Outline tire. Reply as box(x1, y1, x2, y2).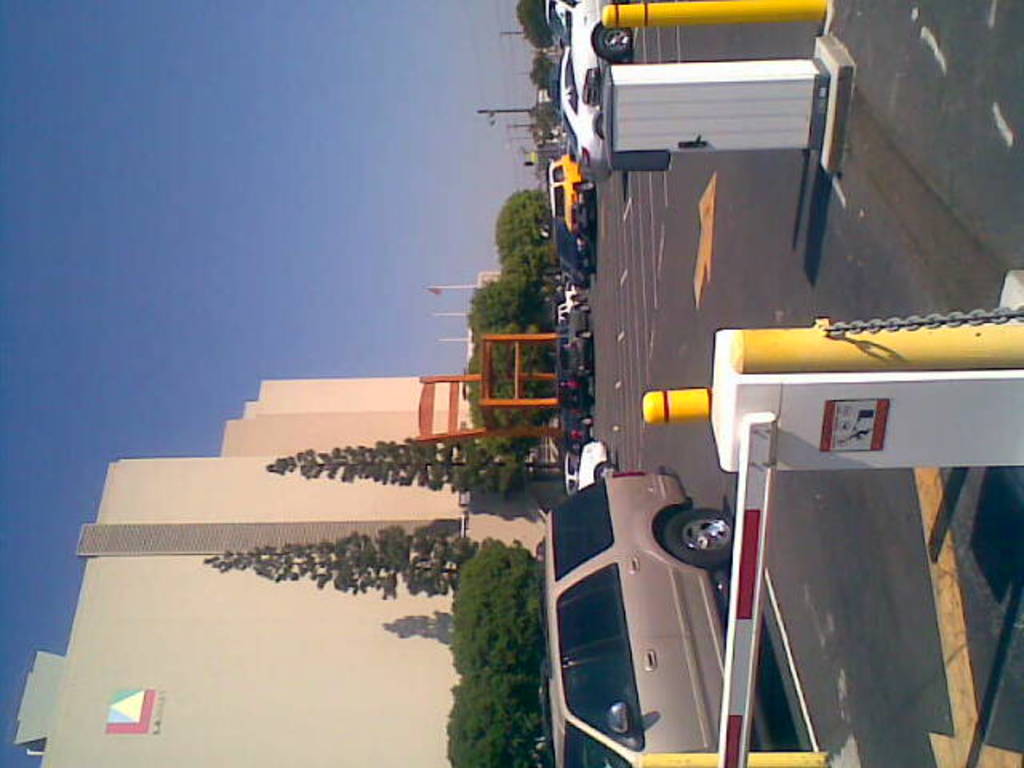
box(597, 26, 632, 58).
